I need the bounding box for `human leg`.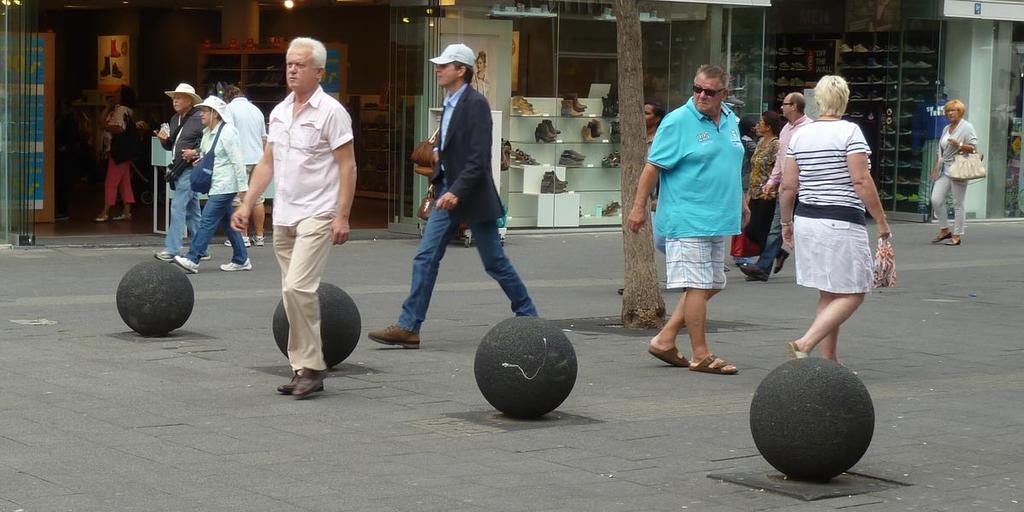
Here it is: [274, 225, 299, 393].
